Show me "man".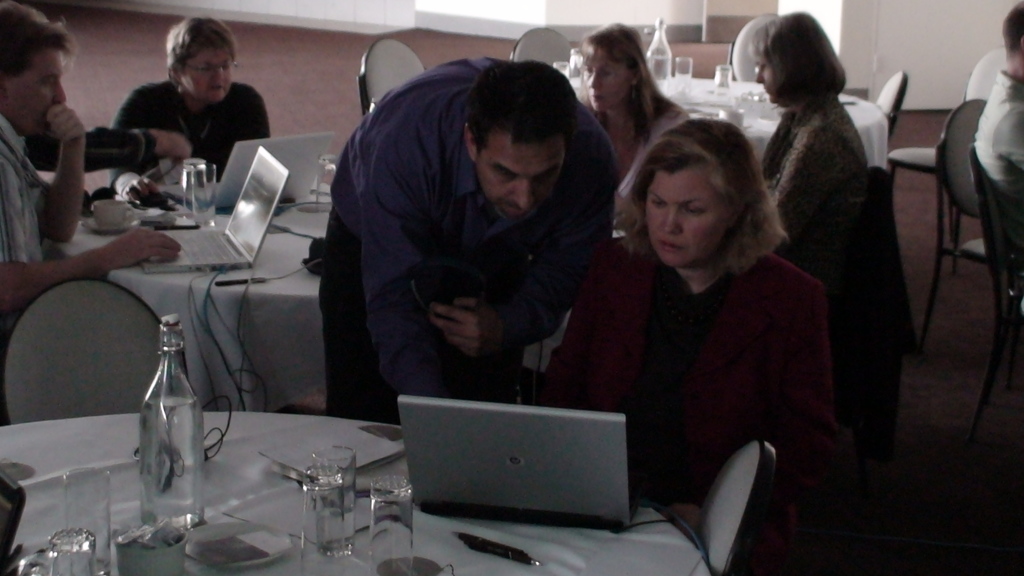
"man" is here: 316 51 622 425.
